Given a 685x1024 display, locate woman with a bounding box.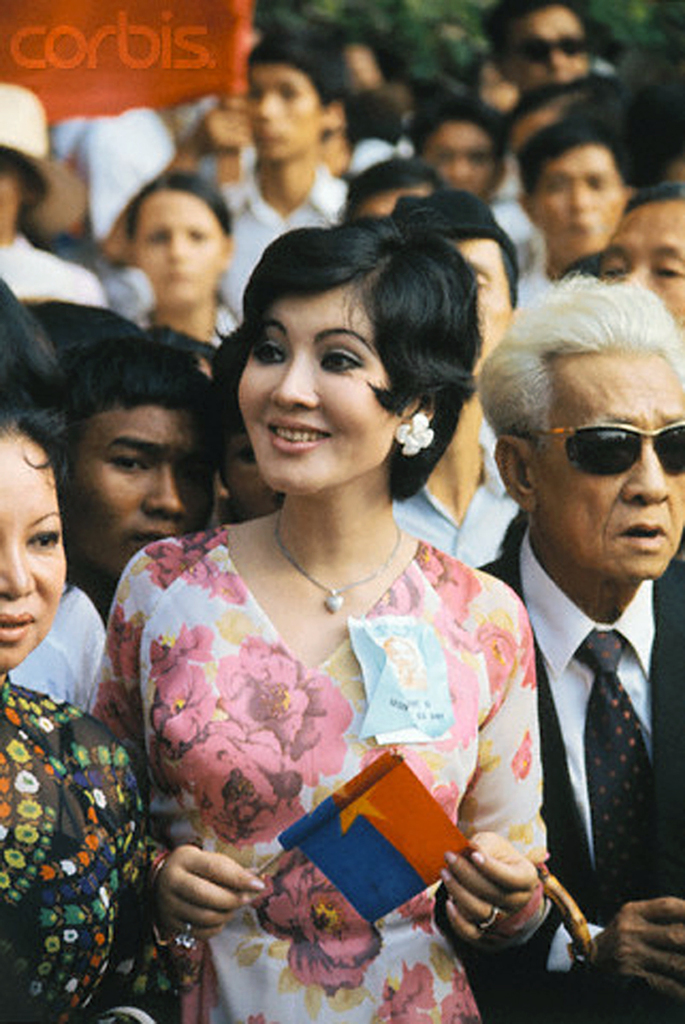
Located: [108, 204, 570, 989].
